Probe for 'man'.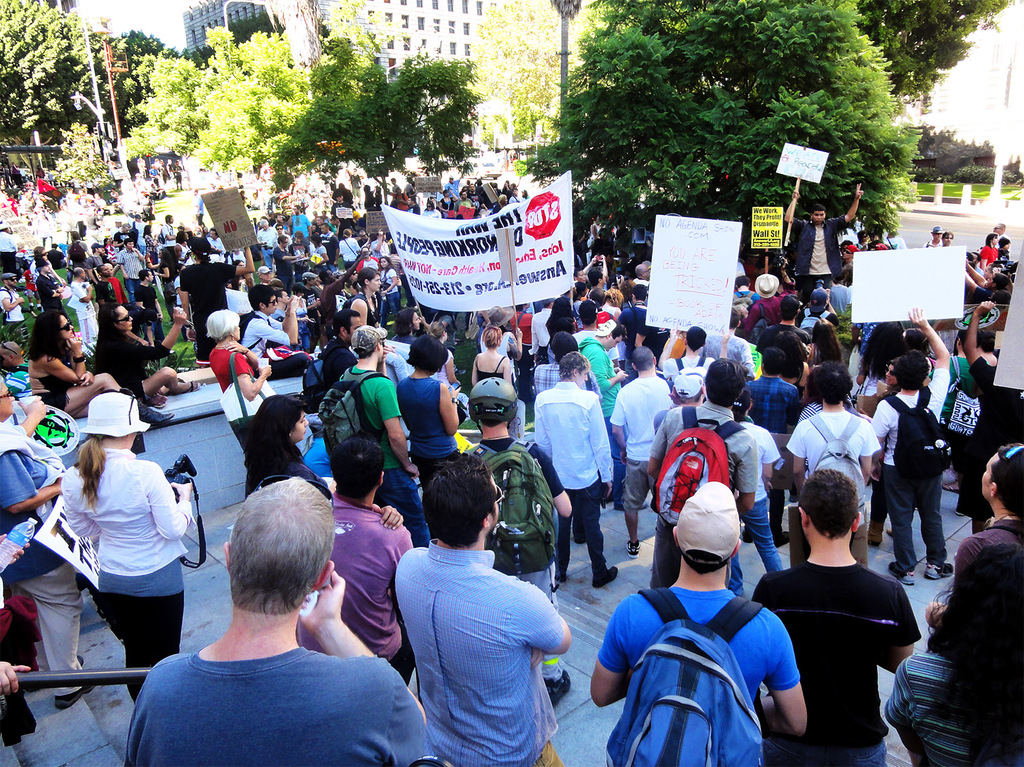
Probe result: l=317, t=308, r=358, b=392.
